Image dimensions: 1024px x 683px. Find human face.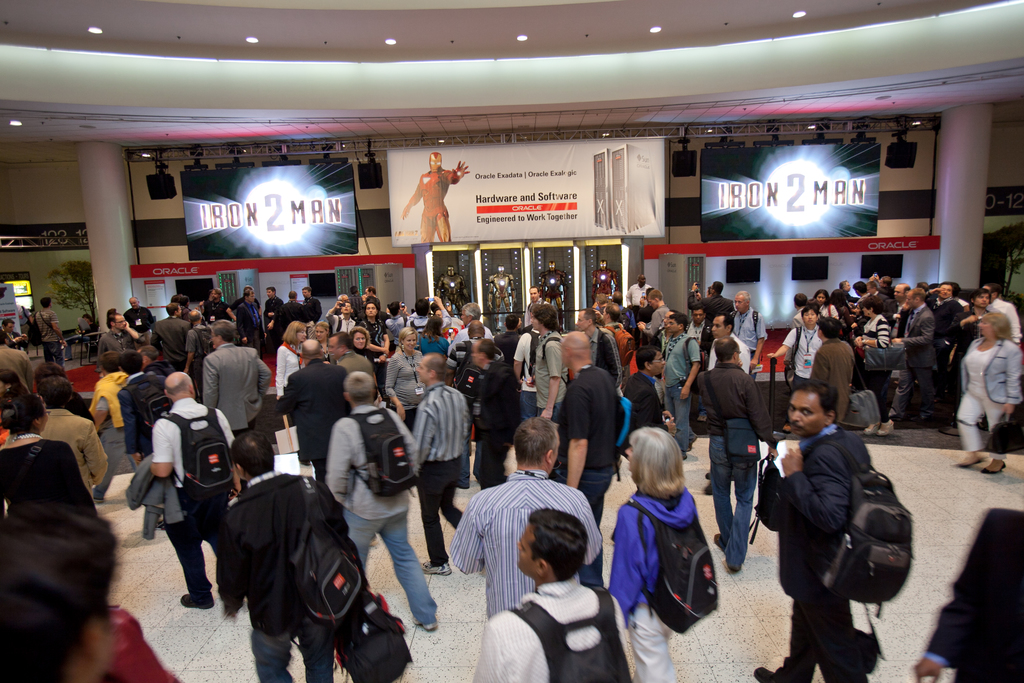
[646,294,659,309].
